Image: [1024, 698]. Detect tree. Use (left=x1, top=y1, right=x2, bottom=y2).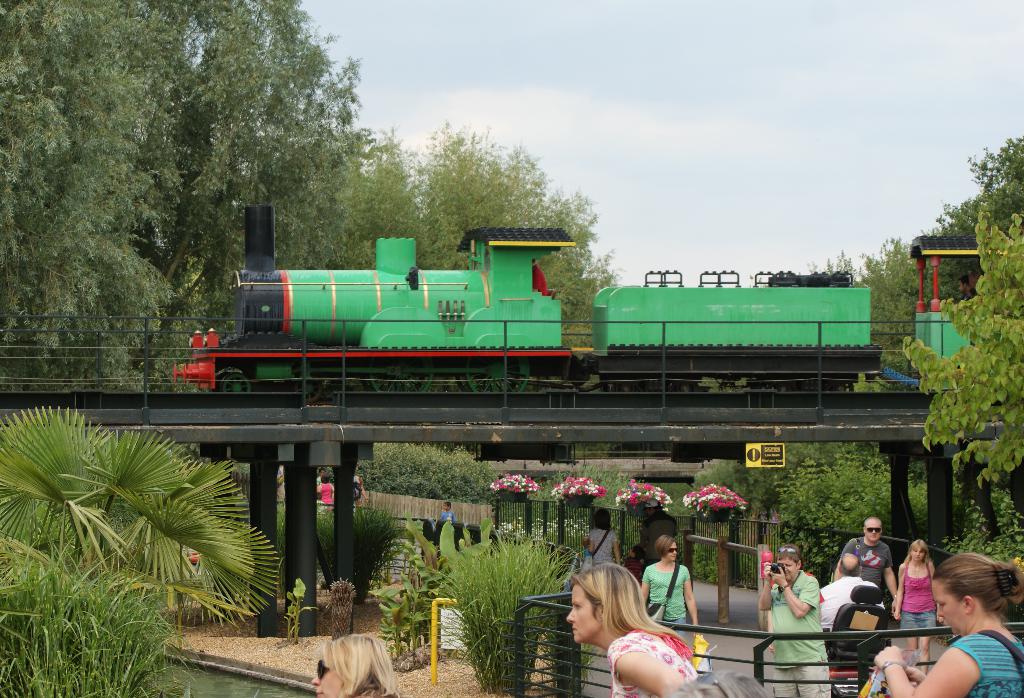
(left=944, top=466, right=1023, bottom=556).
